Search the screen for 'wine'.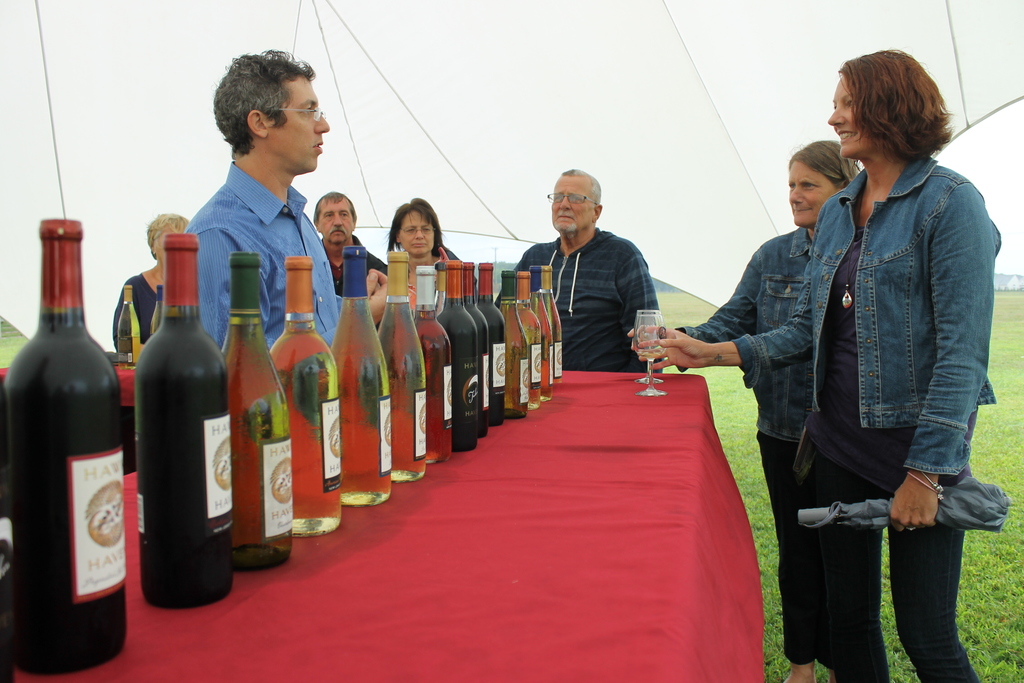
Found at 545 268 563 389.
